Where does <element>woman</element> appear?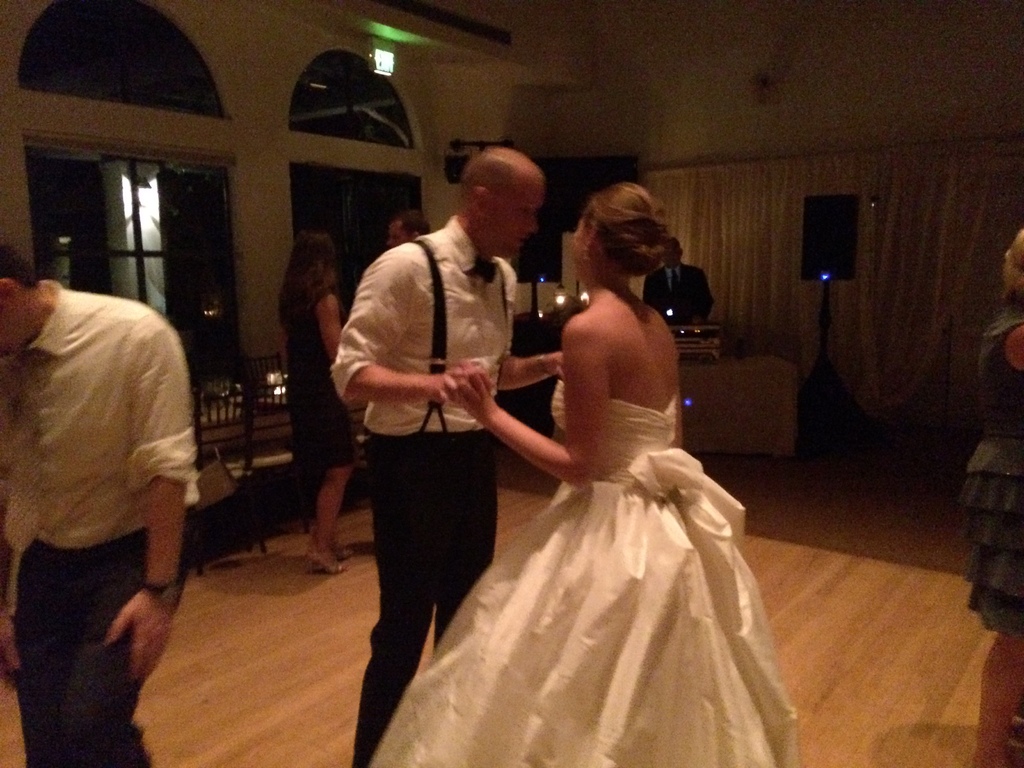
Appears at box(278, 227, 362, 574).
